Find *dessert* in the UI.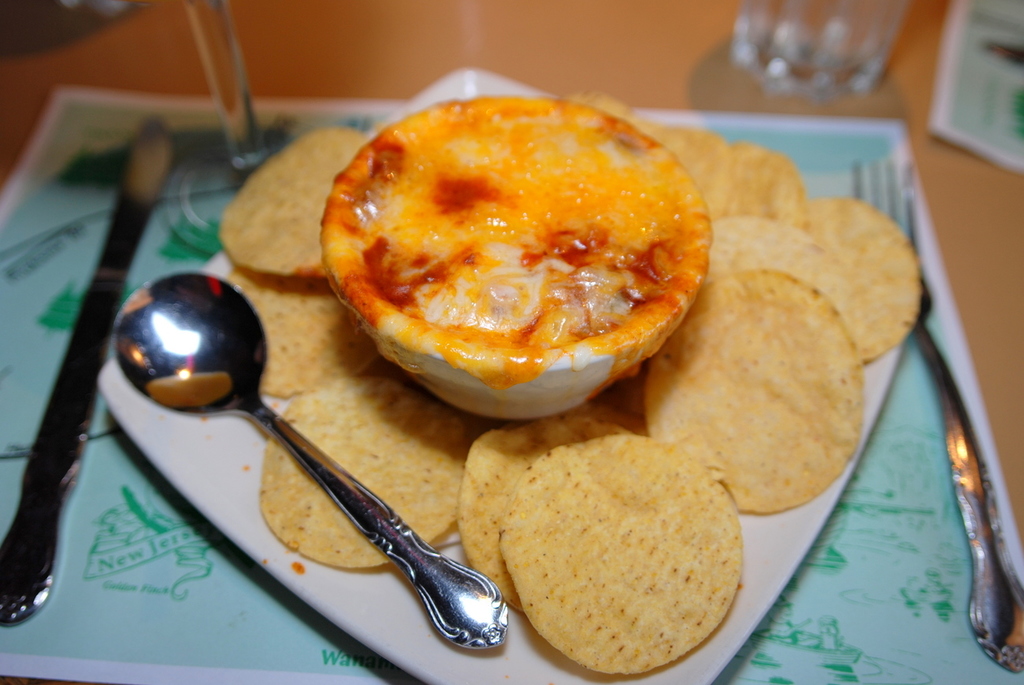
UI element at x1=658 y1=130 x2=800 y2=229.
